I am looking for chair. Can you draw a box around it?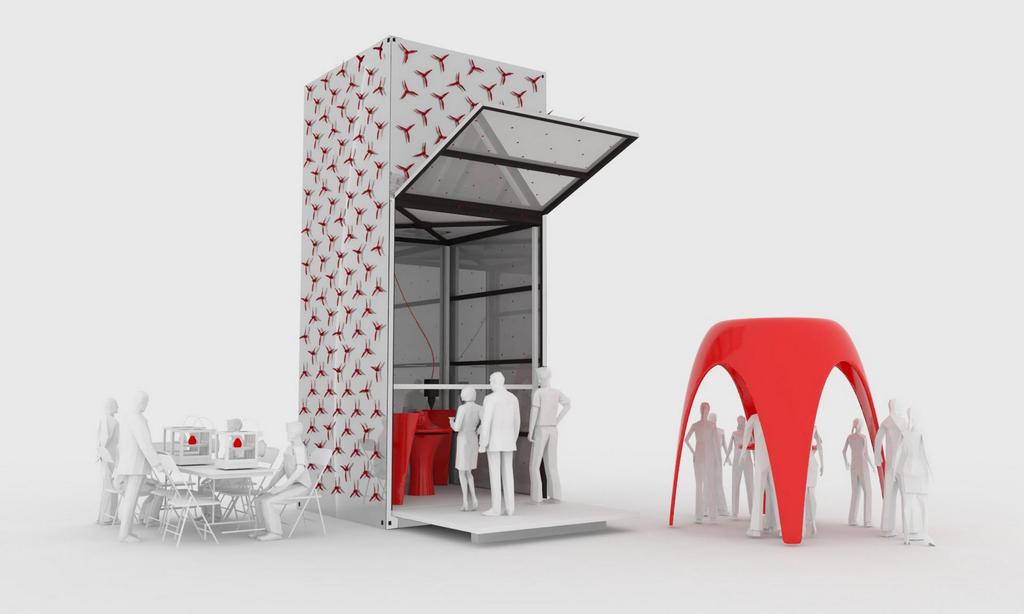
Sure, the bounding box is locate(129, 439, 193, 535).
